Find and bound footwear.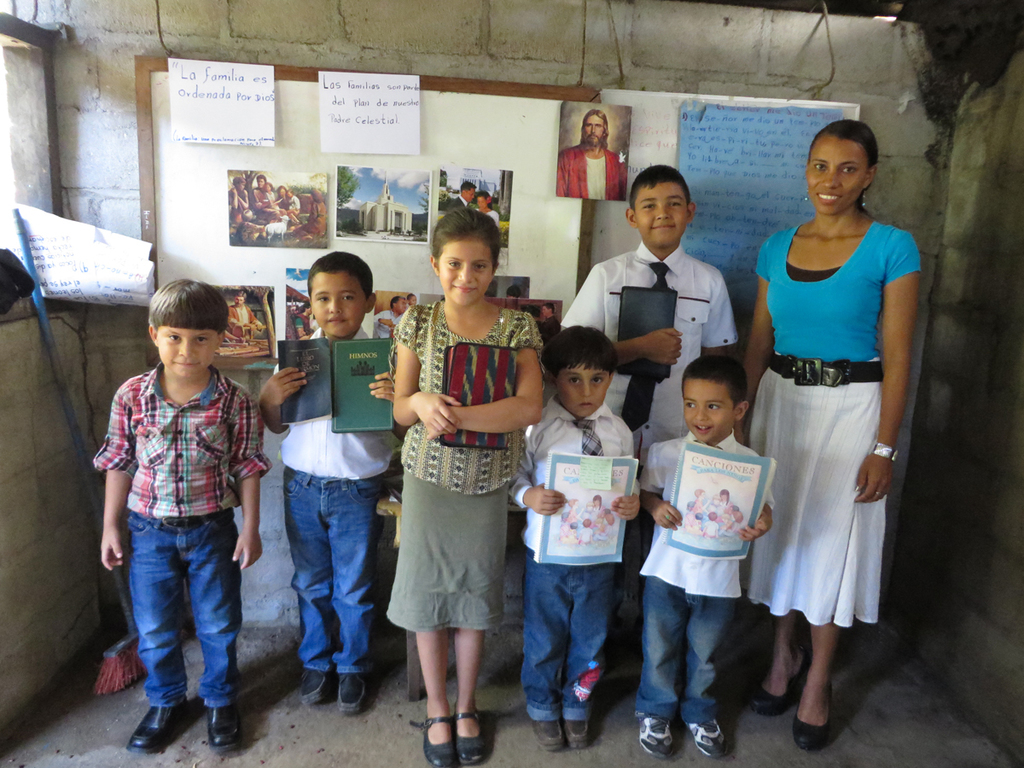
Bound: detection(412, 714, 455, 767).
